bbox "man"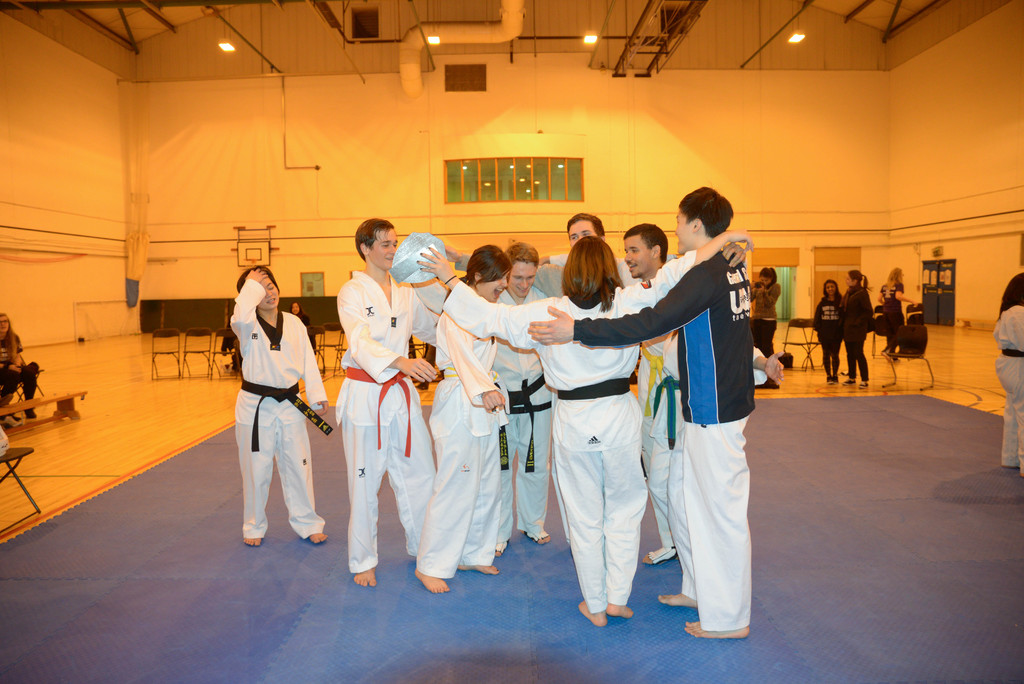
box=[333, 218, 436, 586]
